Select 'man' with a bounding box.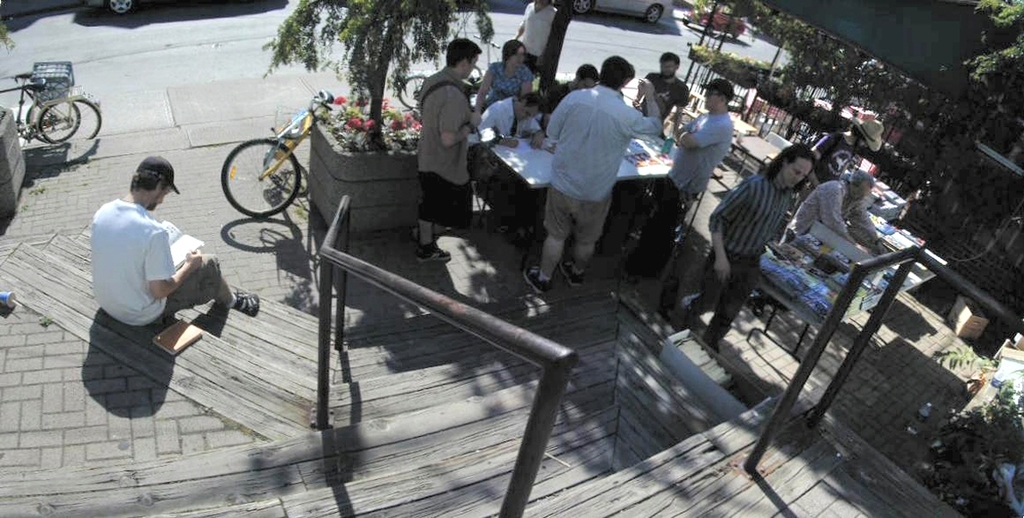
bbox(685, 148, 819, 351).
